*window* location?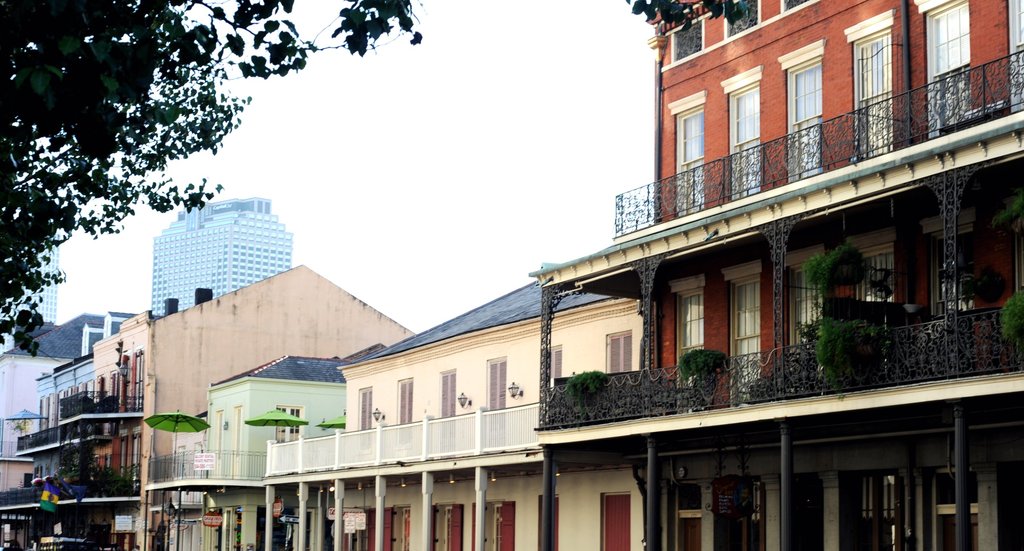
<bbox>781, 54, 824, 183</bbox>
